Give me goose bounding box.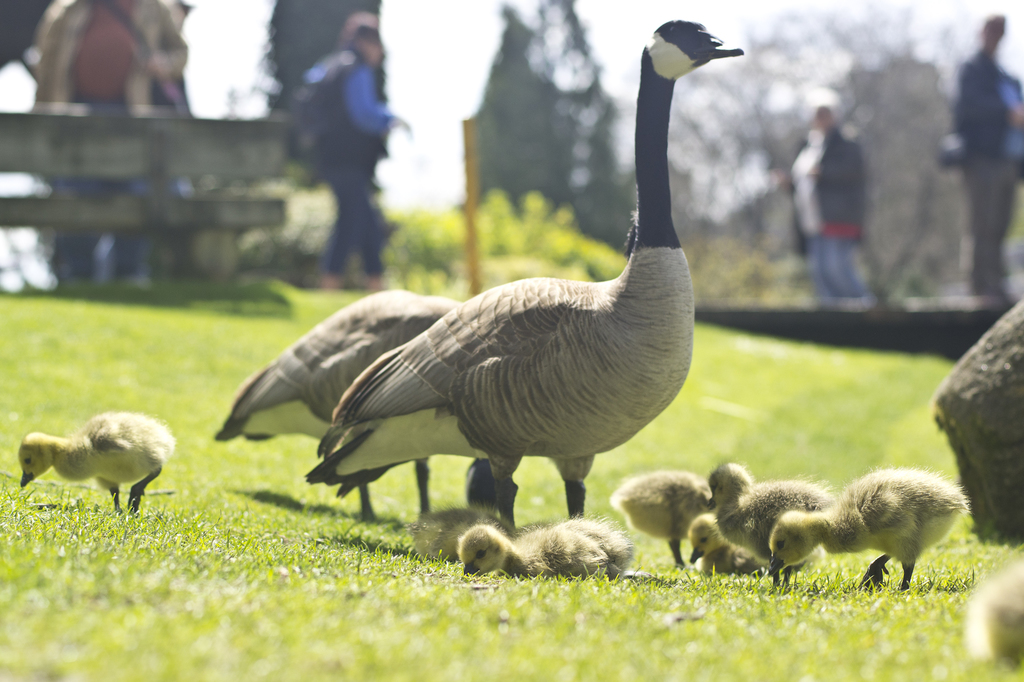
bbox=[210, 289, 459, 524].
